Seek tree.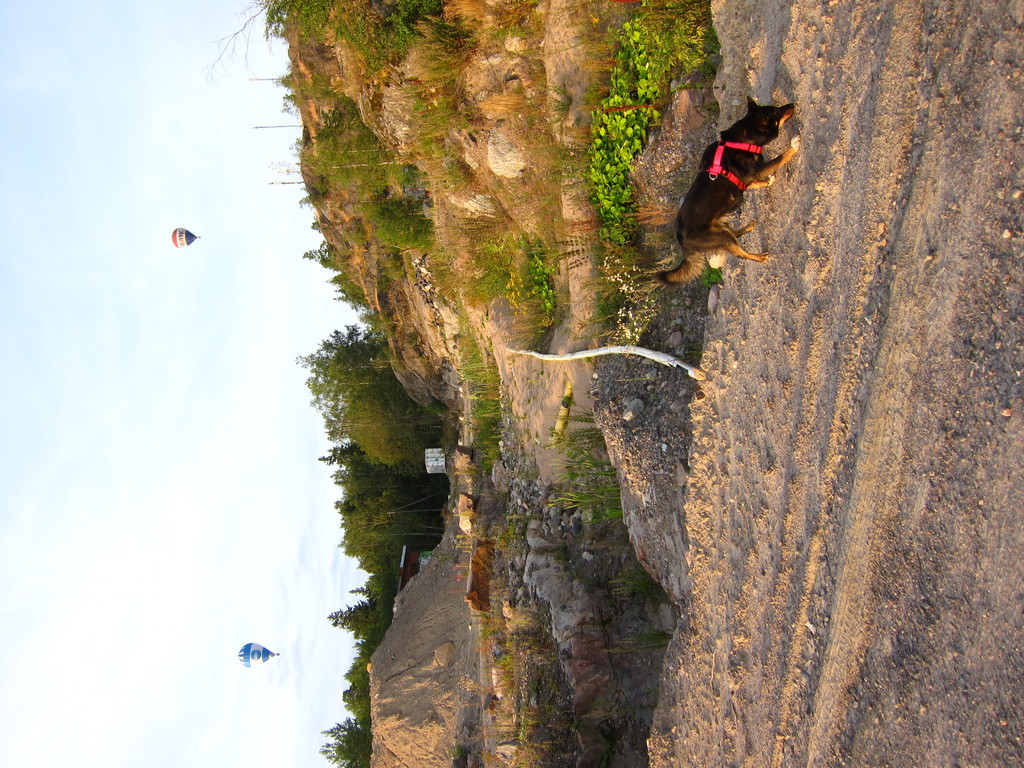
rect(330, 602, 379, 636).
